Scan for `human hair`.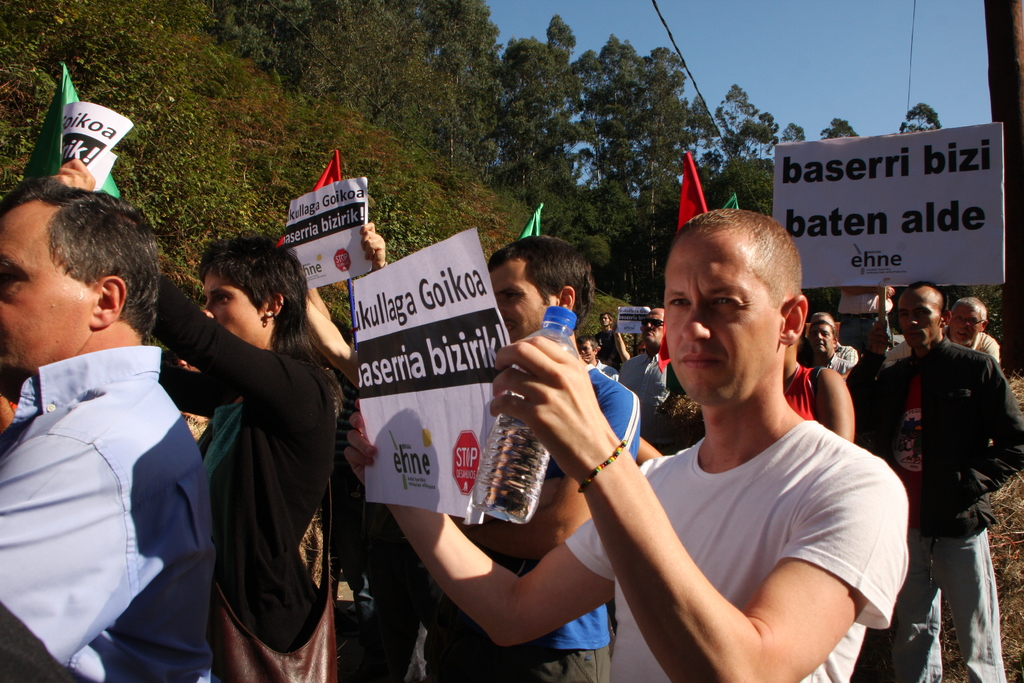
Scan result: x1=604, y1=309, x2=618, y2=325.
